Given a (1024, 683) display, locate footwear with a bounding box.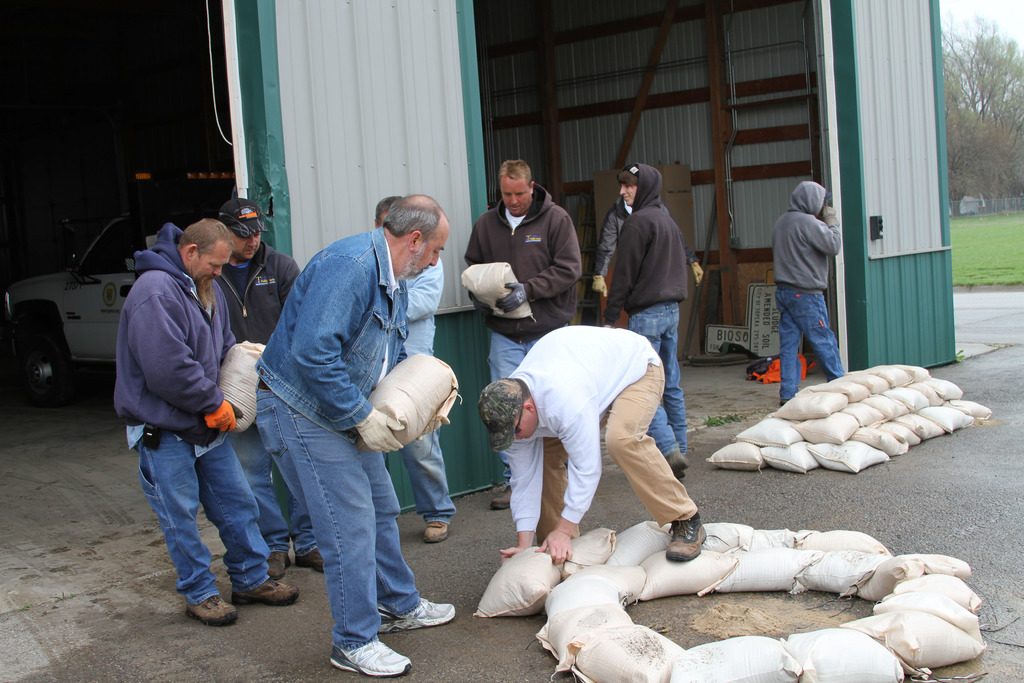
Located: [183,586,234,623].
